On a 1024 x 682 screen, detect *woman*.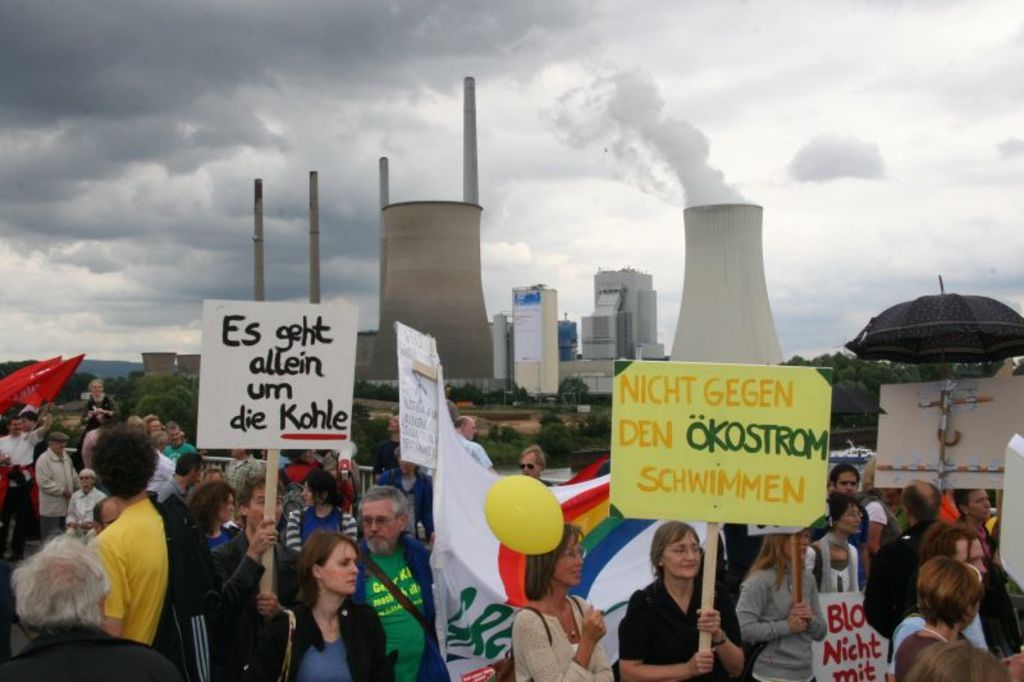
[x1=503, y1=518, x2=626, y2=681].
